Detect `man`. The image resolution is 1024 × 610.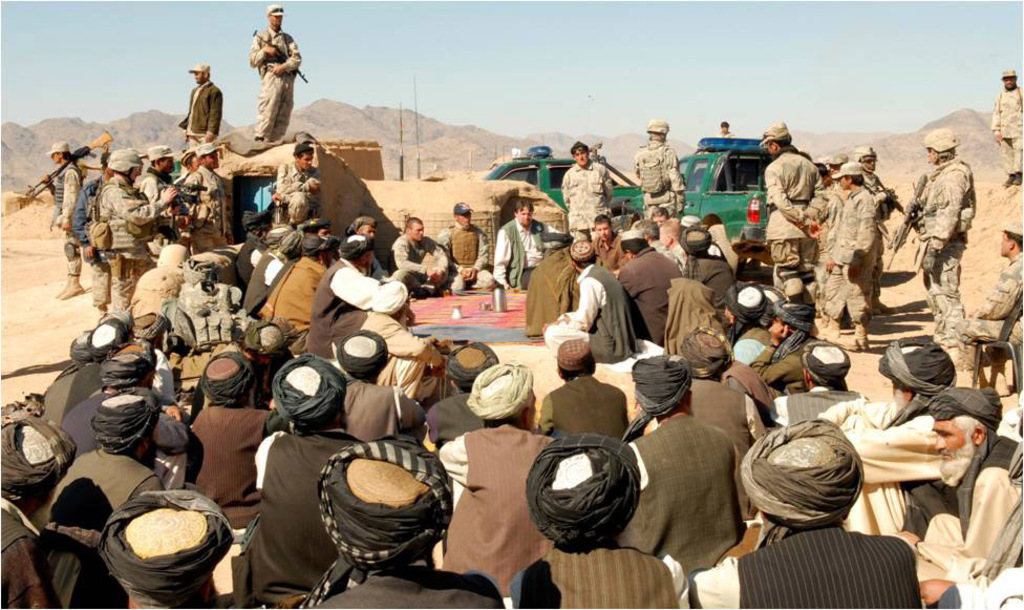
[left=559, top=138, right=613, bottom=247].
